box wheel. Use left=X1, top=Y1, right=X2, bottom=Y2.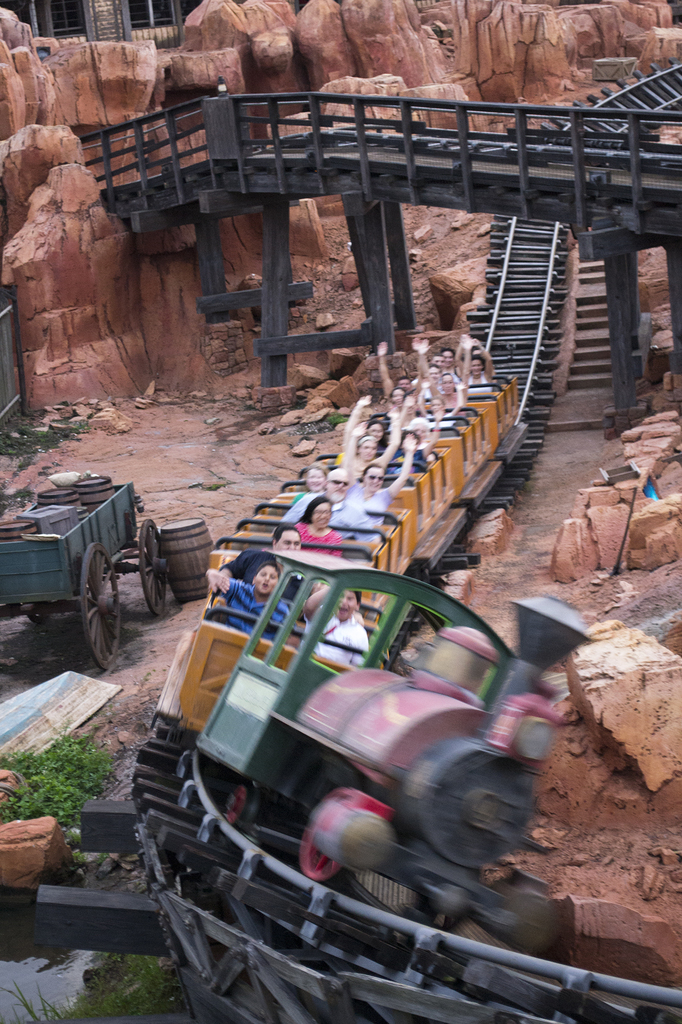
left=223, top=774, right=267, bottom=829.
